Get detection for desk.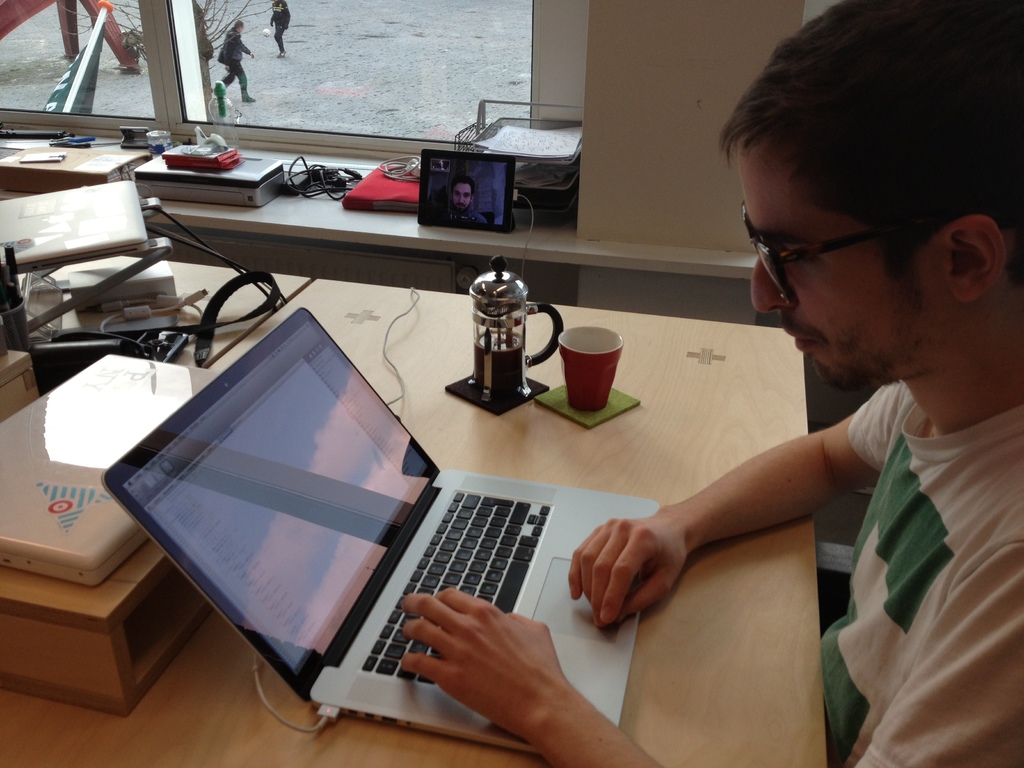
Detection: l=48, t=223, r=912, b=767.
